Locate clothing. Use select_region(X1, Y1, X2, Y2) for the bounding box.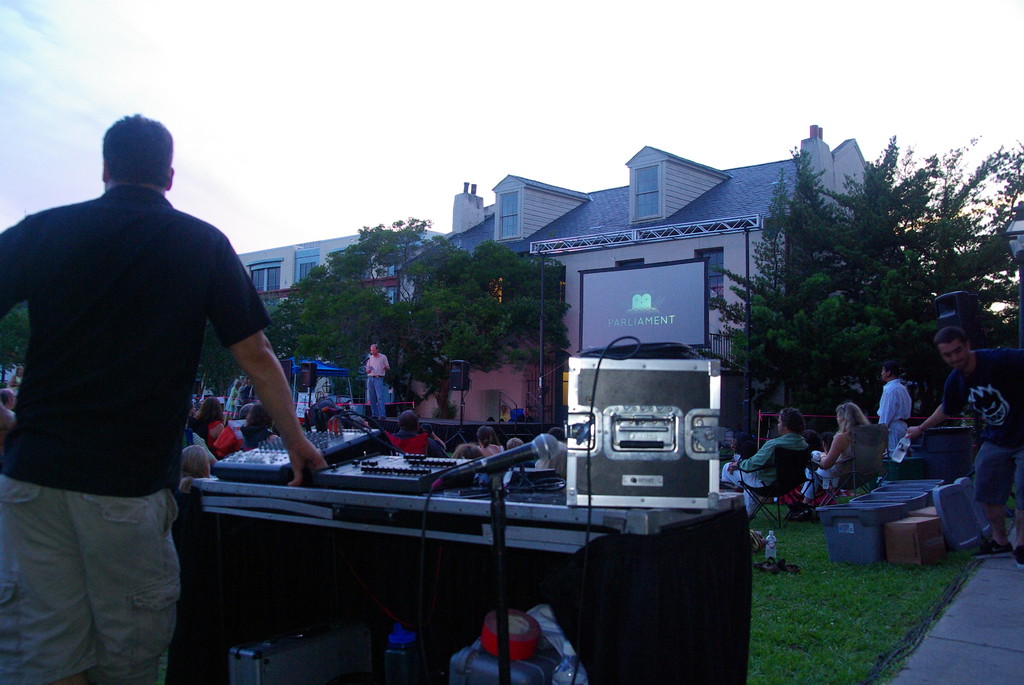
select_region(833, 443, 852, 463).
